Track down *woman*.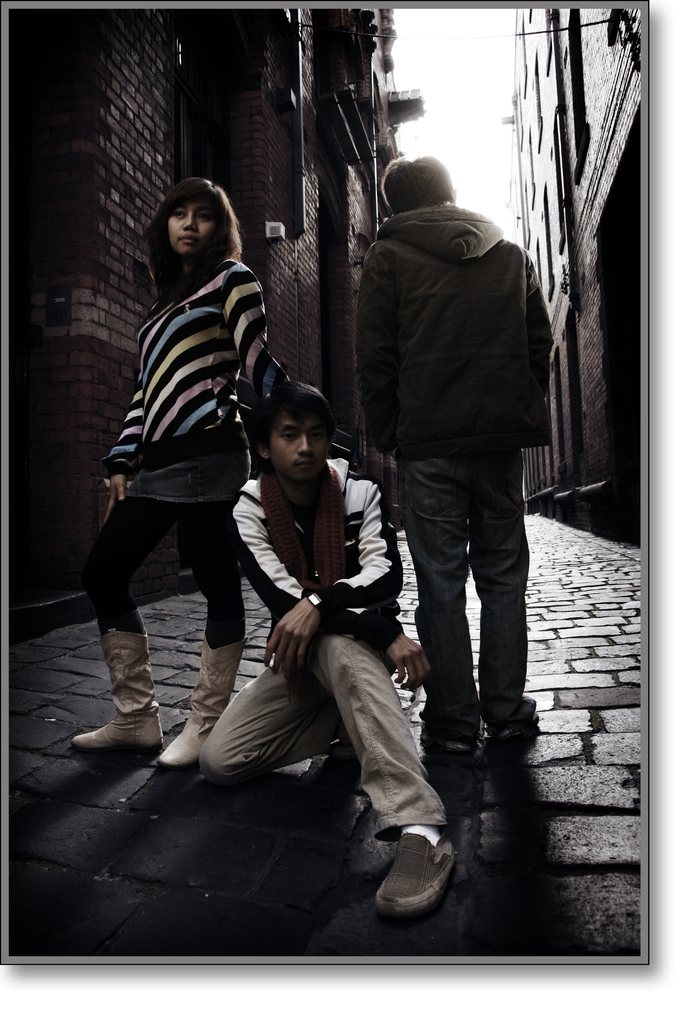
Tracked to (86,135,290,772).
